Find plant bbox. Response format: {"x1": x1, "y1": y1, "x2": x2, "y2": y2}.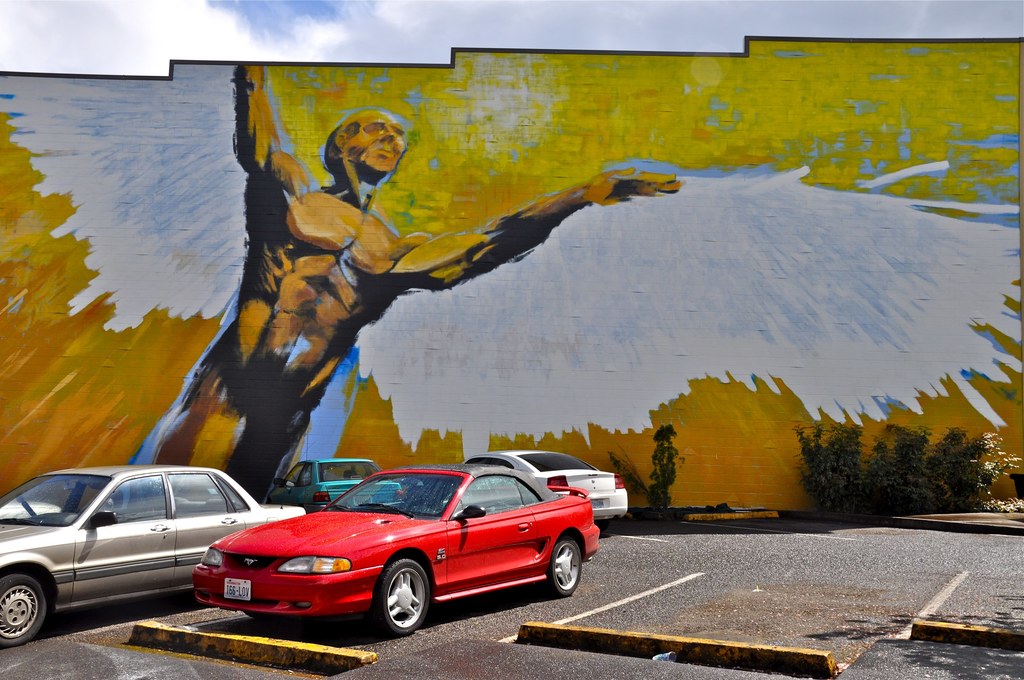
{"x1": 604, "y1": 417, "x2": 676, "y2": 518}.
